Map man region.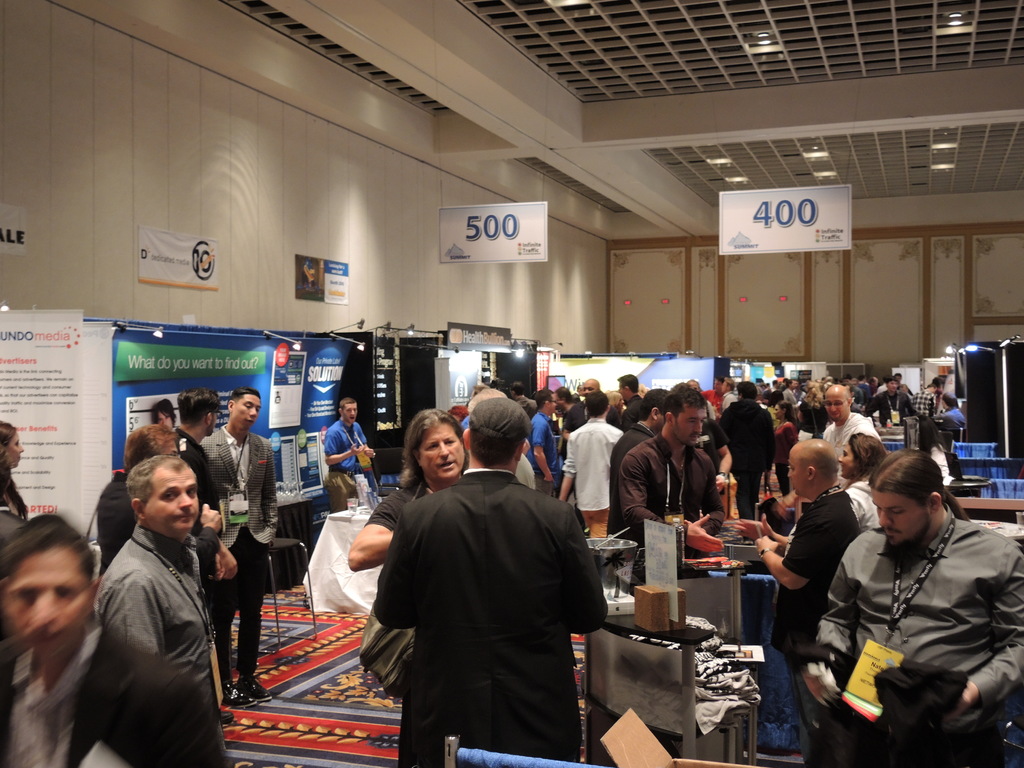
Mapped to BBox(816, 450, 1023, 767).
